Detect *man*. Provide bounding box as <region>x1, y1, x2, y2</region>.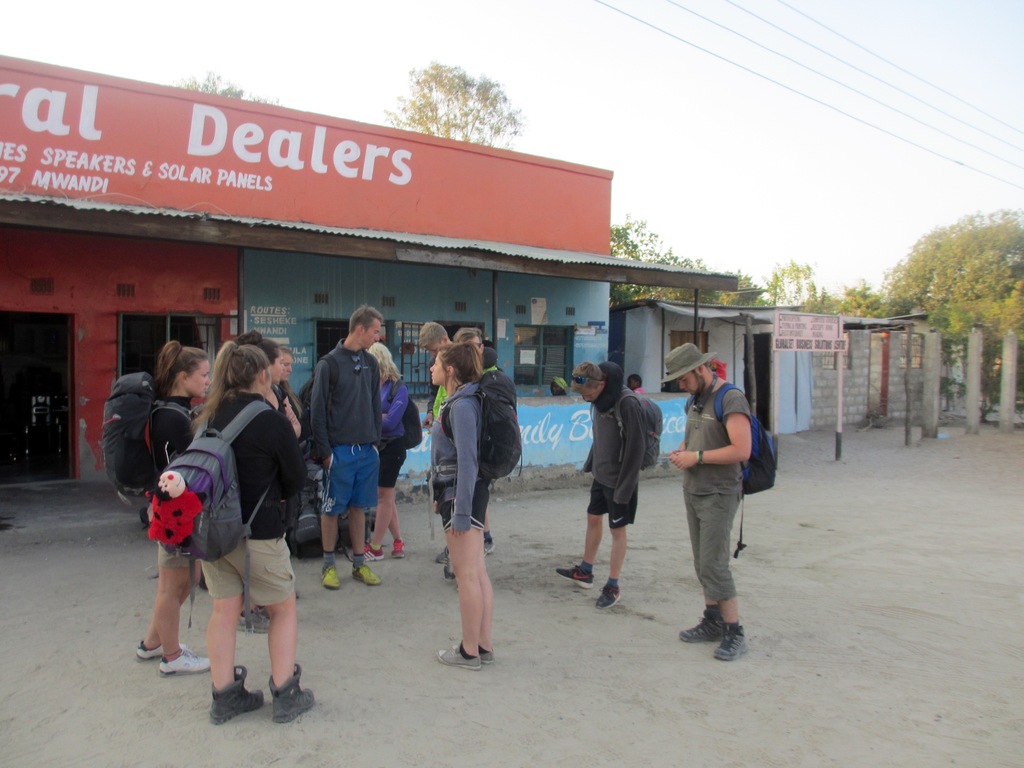
<region>659, 340, 756, 657</region>.
